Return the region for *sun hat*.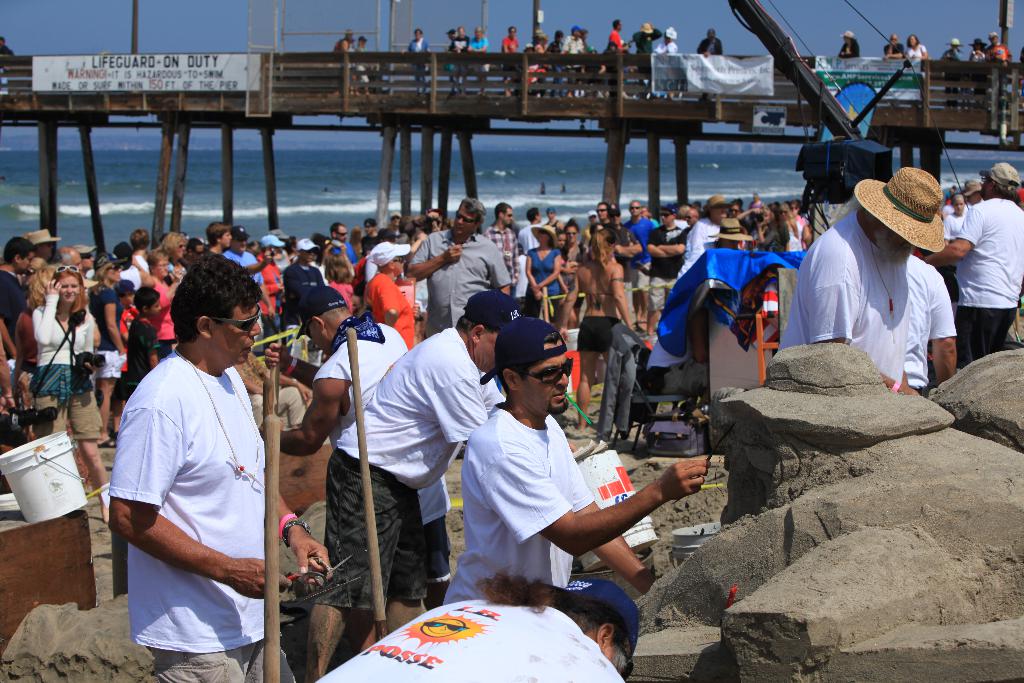
bbox=[972, 161, 1023, 193].
